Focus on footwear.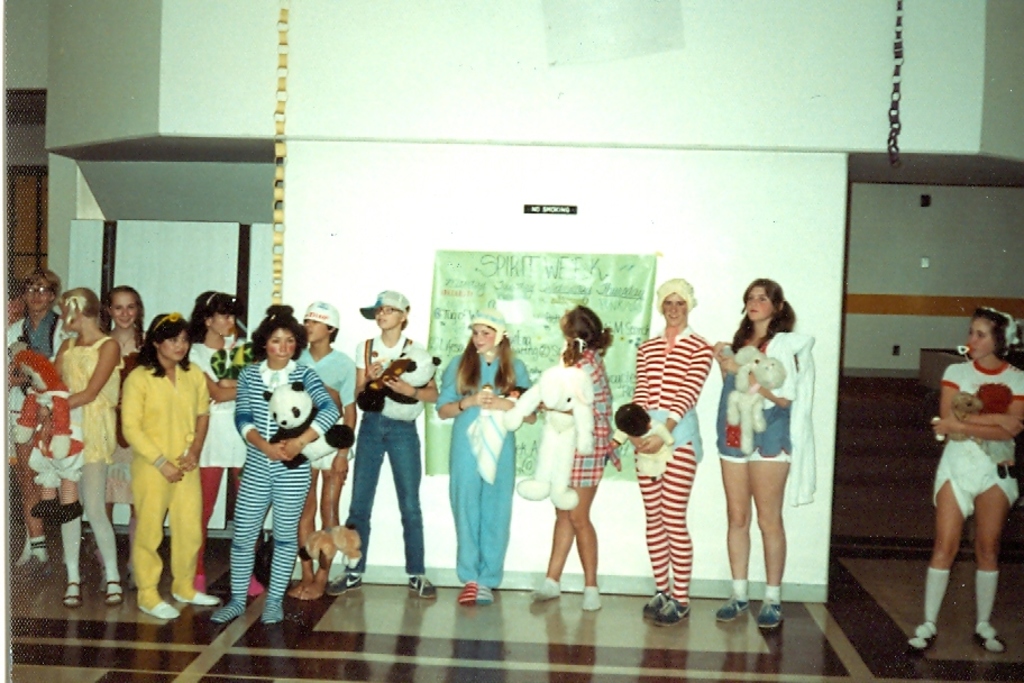
Focused at 755,598,785,628.
